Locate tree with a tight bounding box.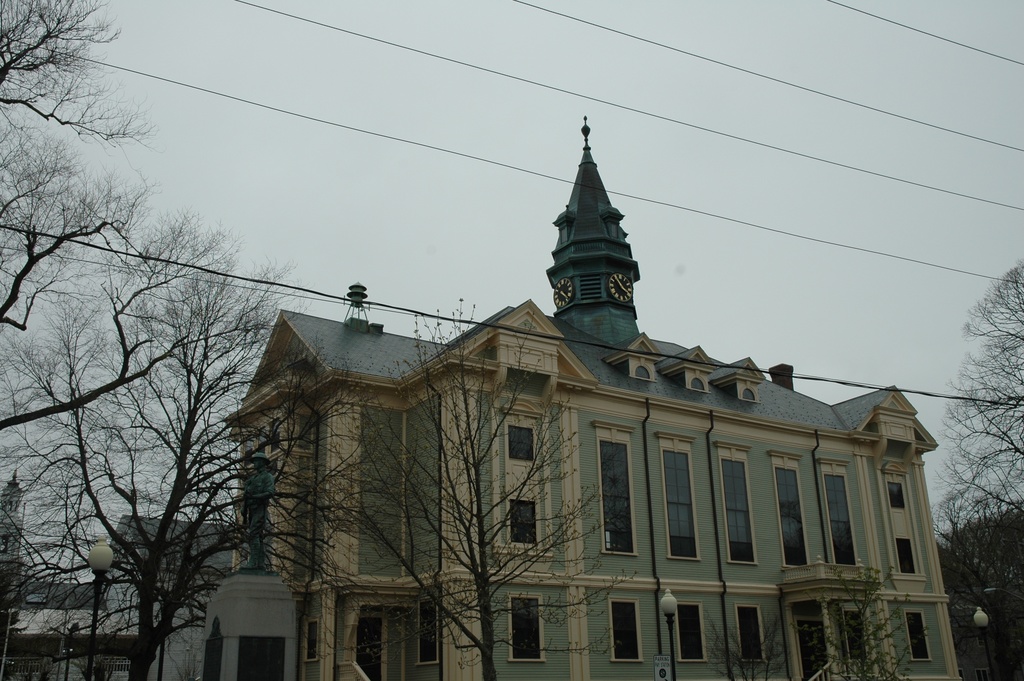
{"left": 790, "top": 559, "right": 931, "bottom": 680}.
